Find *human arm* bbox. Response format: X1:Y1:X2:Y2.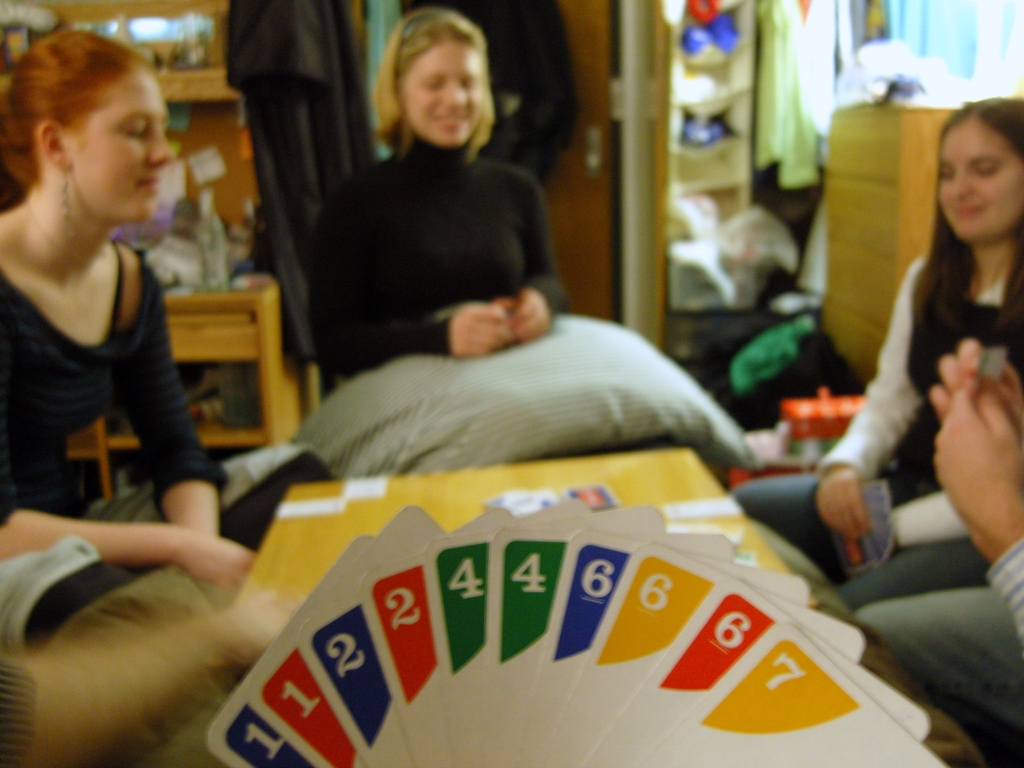
0:377:266:590.
